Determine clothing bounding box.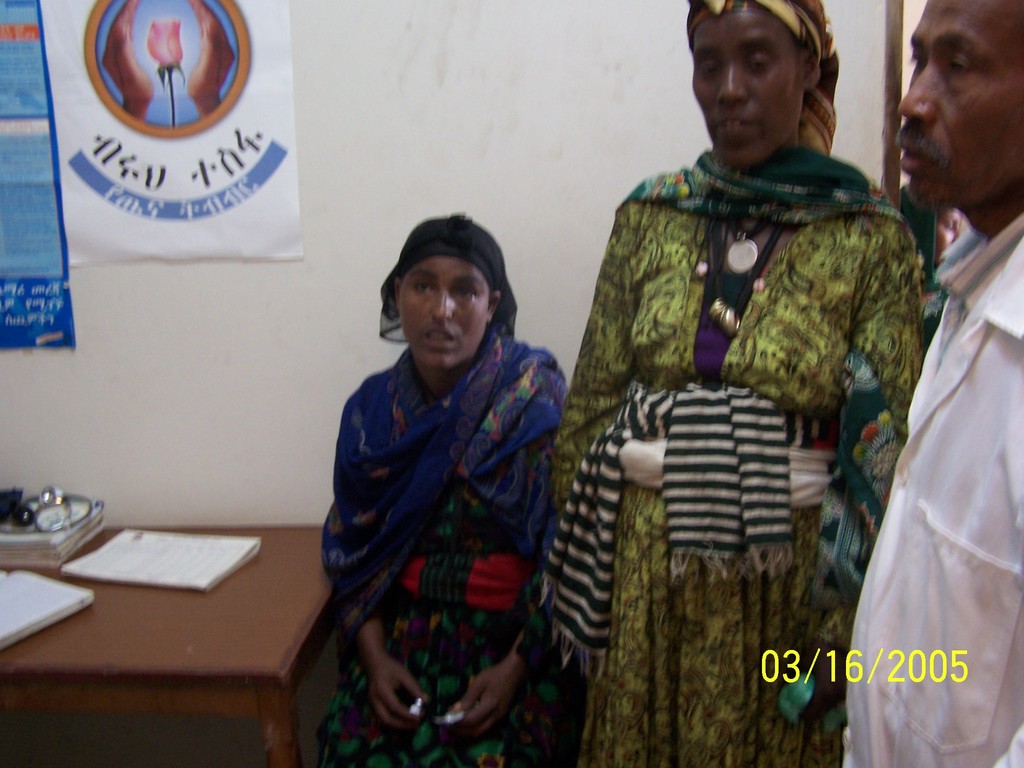
Determined: bbox=[540, 0, 927, 767].
